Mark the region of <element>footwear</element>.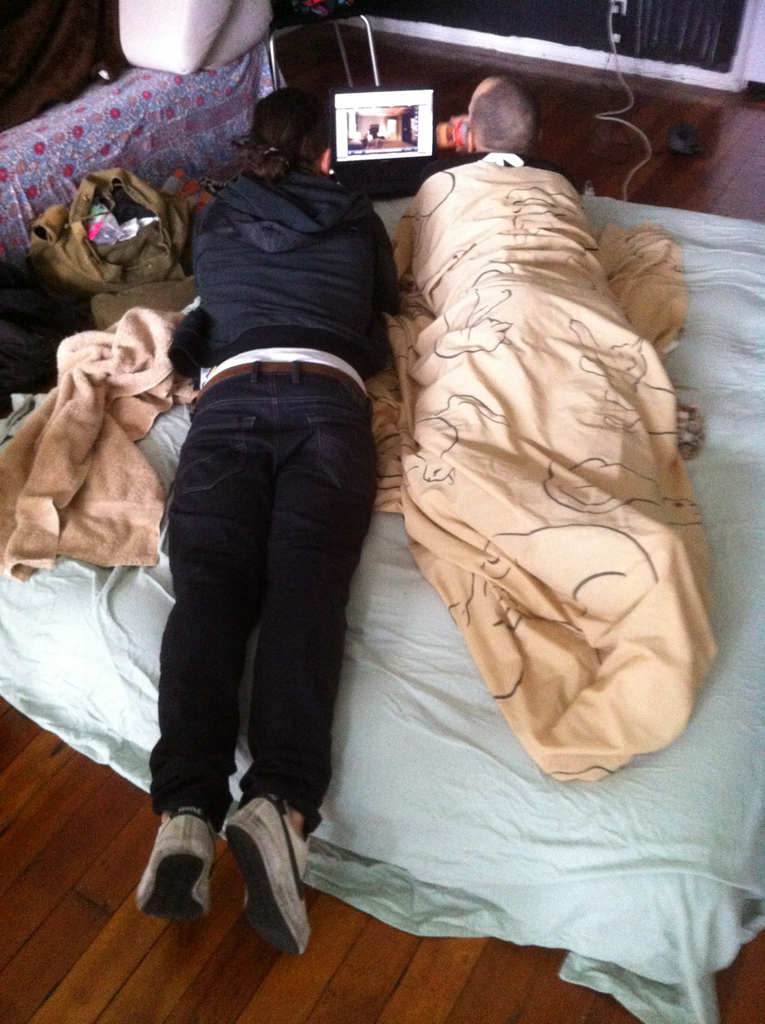
Region: (x1=135, y1=807, x2=212, y2=922).
